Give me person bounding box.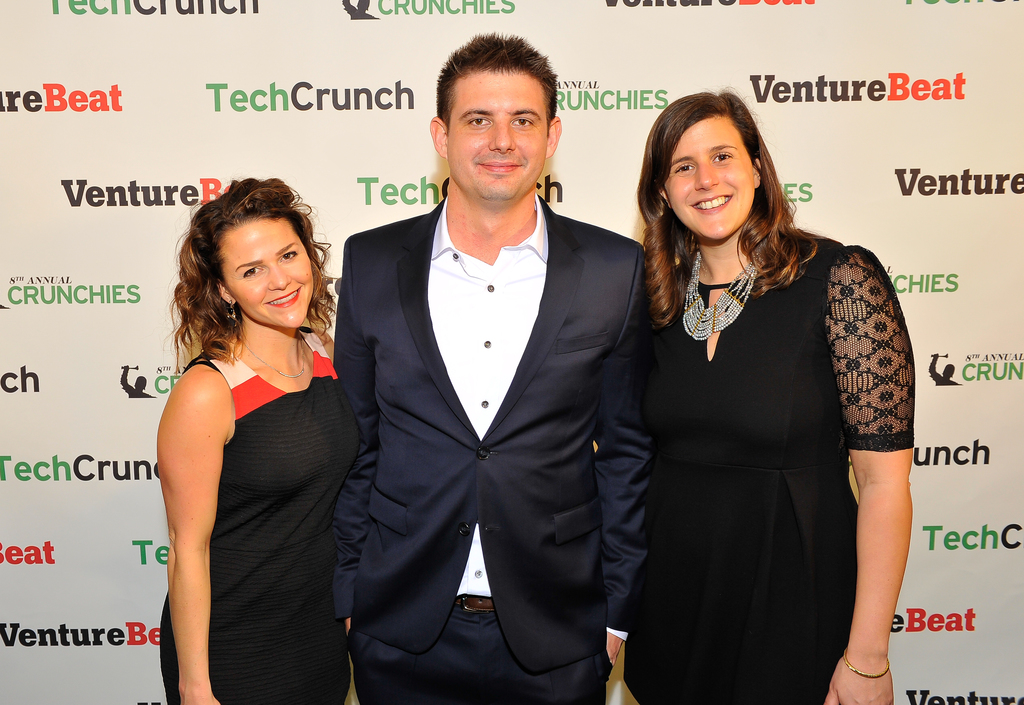
[321,31,654,704].
